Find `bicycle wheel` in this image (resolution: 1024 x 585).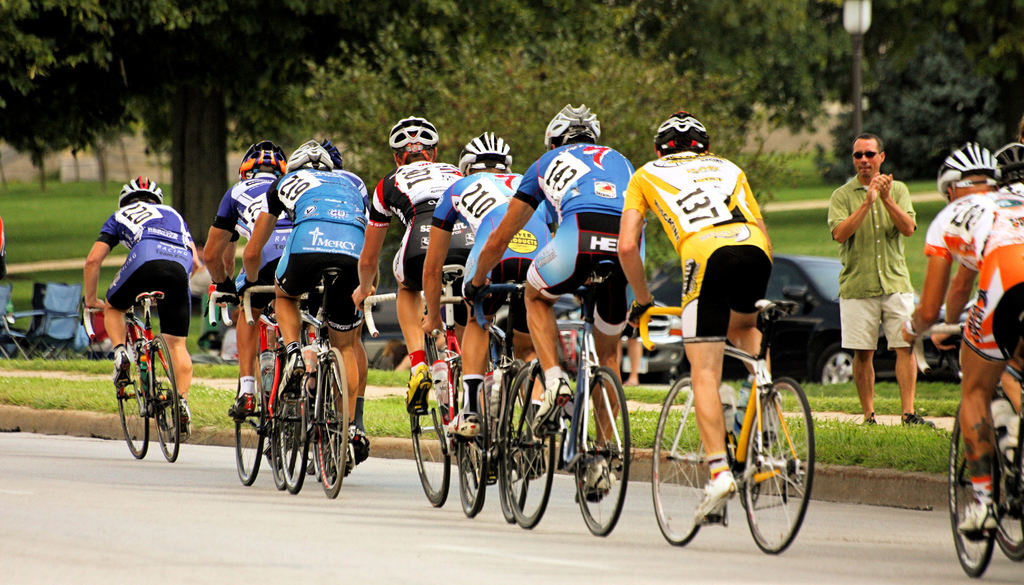
(115,348,150,458).
